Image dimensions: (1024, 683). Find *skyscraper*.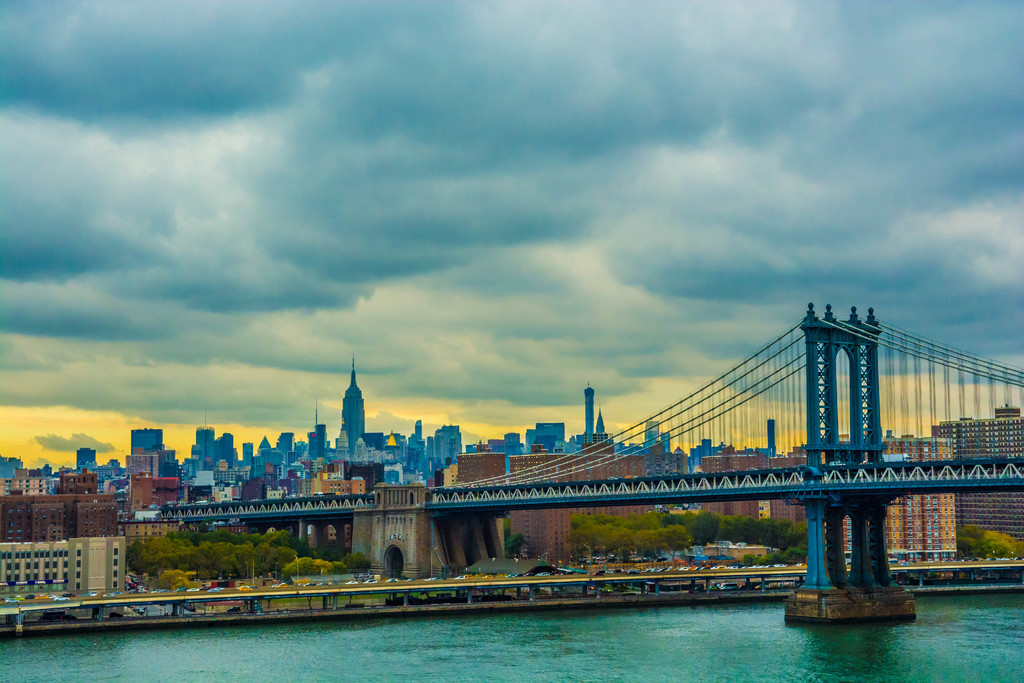
(246, 432, 270, 459).
